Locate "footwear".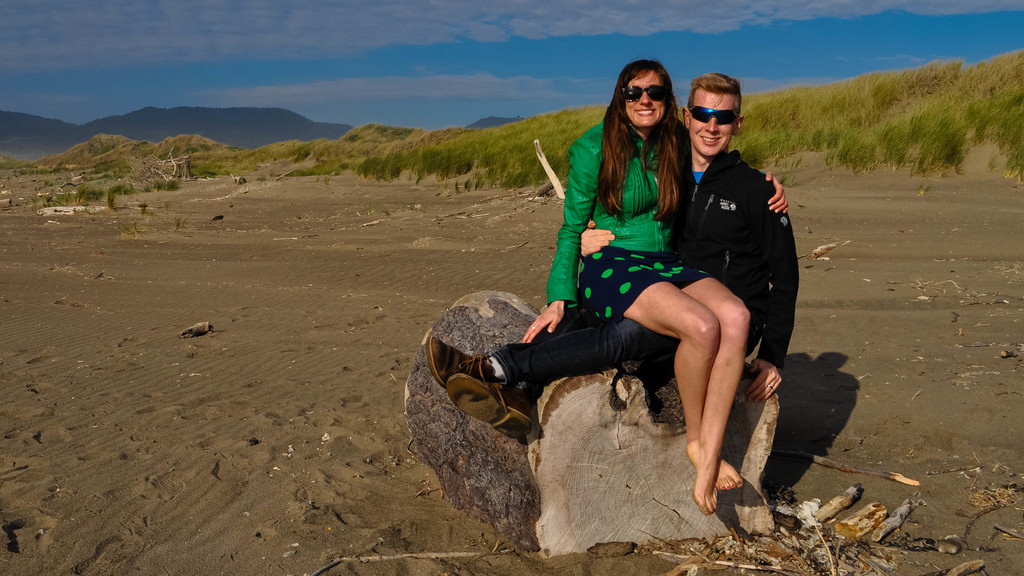
Bounding box: rect(423, 336, 502, 388).
